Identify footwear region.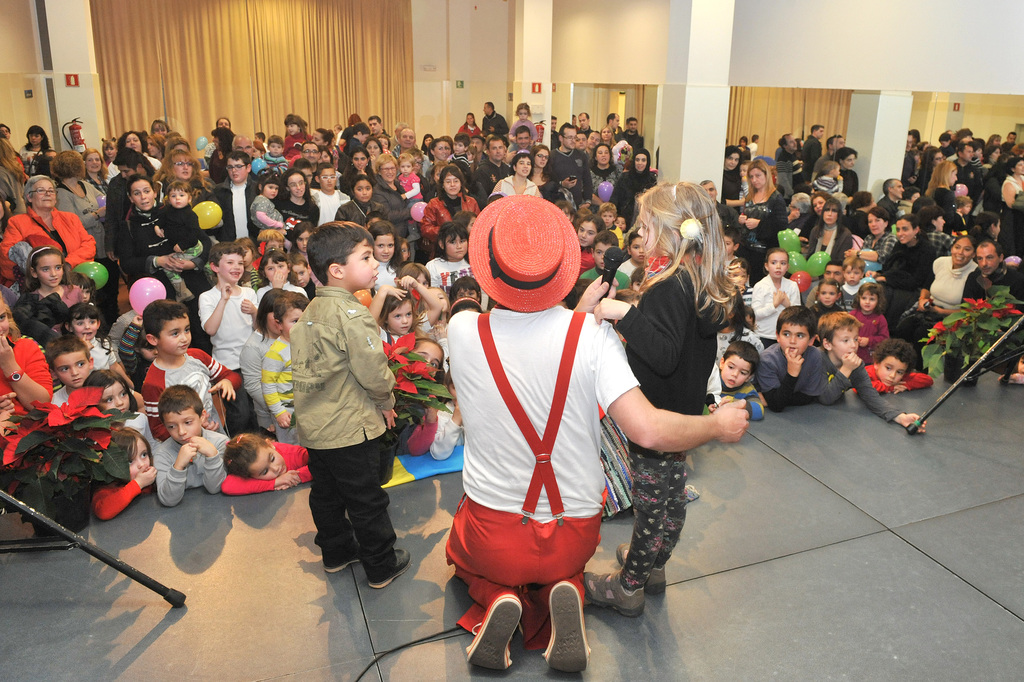
Region: rect(582, 569, 647, 619).
